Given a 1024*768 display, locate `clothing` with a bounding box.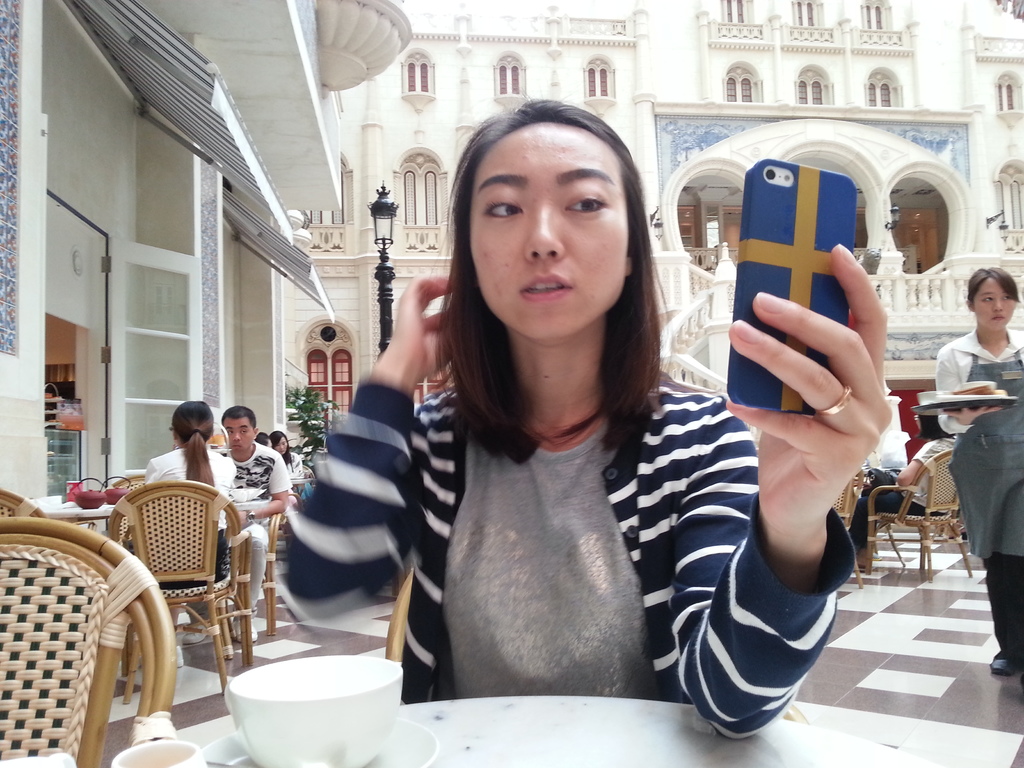
Located: [356, 296, 778, 716].
